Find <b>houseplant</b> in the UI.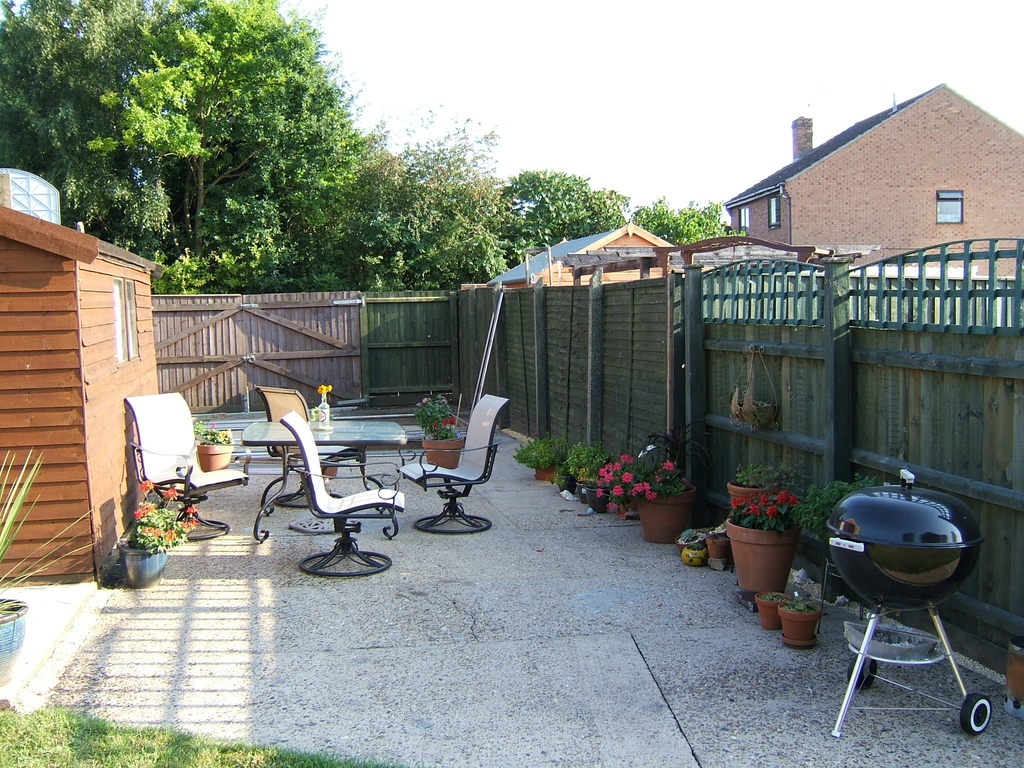
UI element at BBox(129, 476, 202, 555).
